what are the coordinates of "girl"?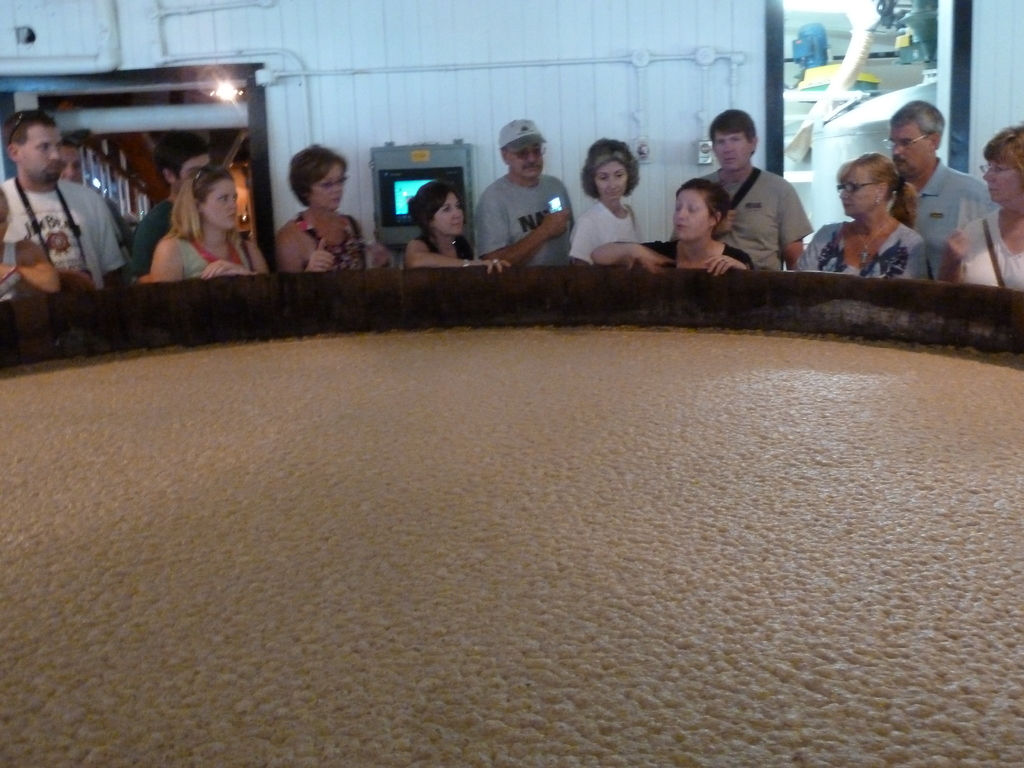
(154, 161, 260, 285).
